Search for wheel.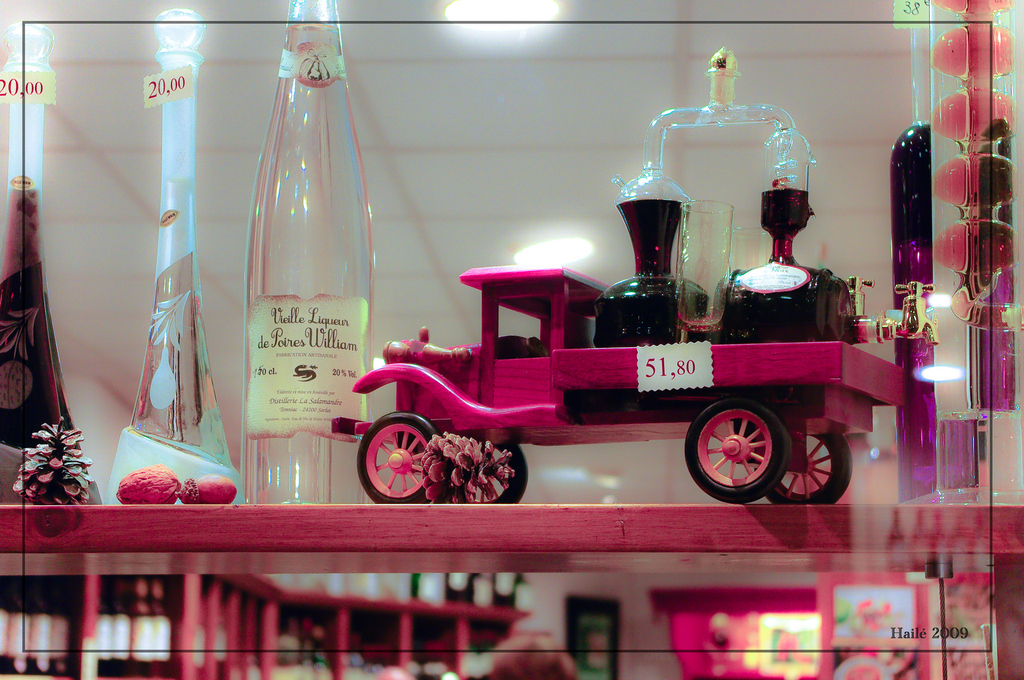
Found at bbox=(755, 432, 851, 505).
